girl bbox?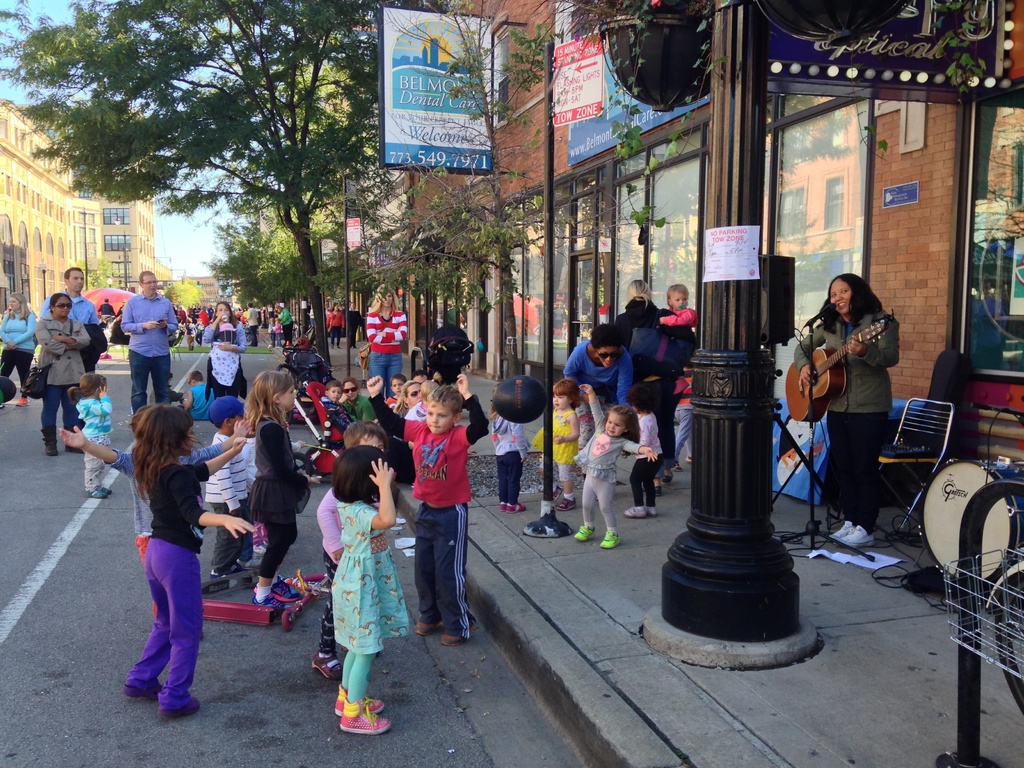
Rect(330, 445, 409, 733)
